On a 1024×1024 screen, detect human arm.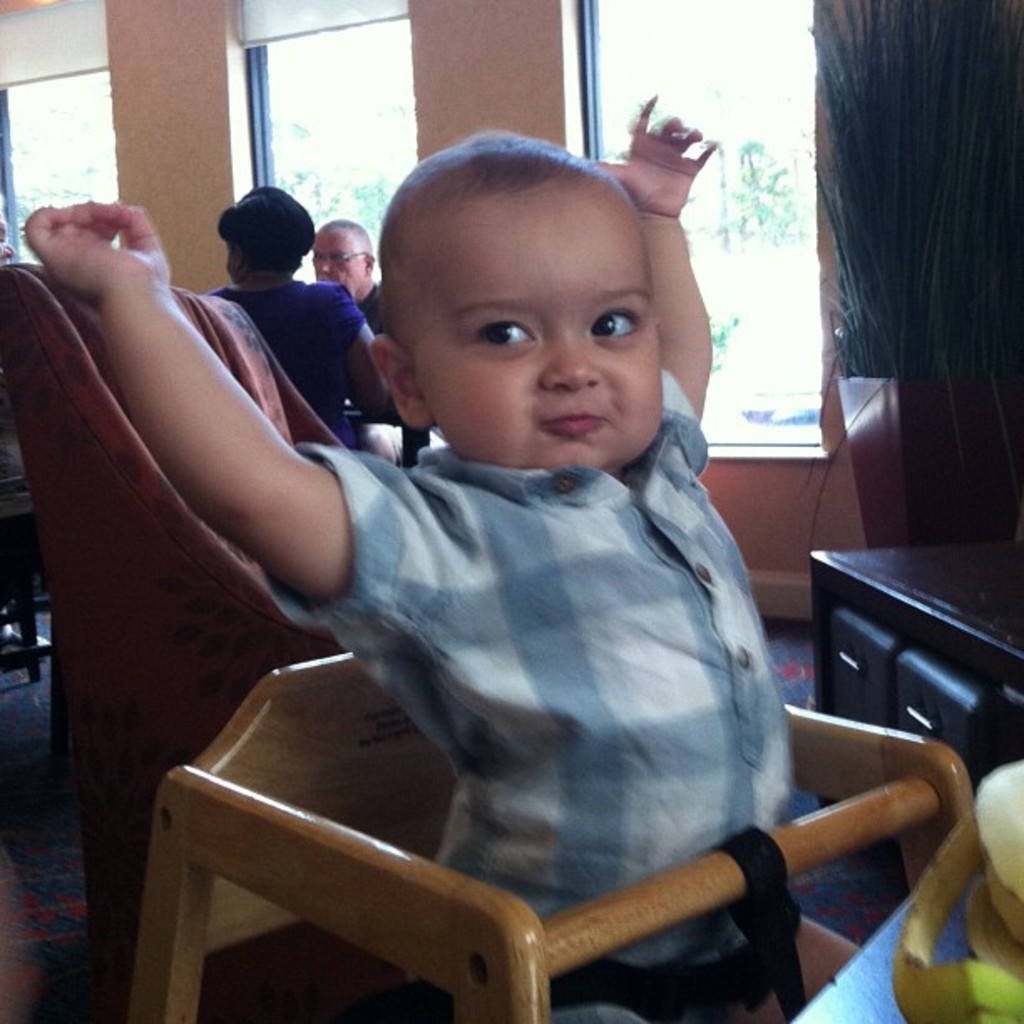
bbox=(326, 283, 400, 423).
